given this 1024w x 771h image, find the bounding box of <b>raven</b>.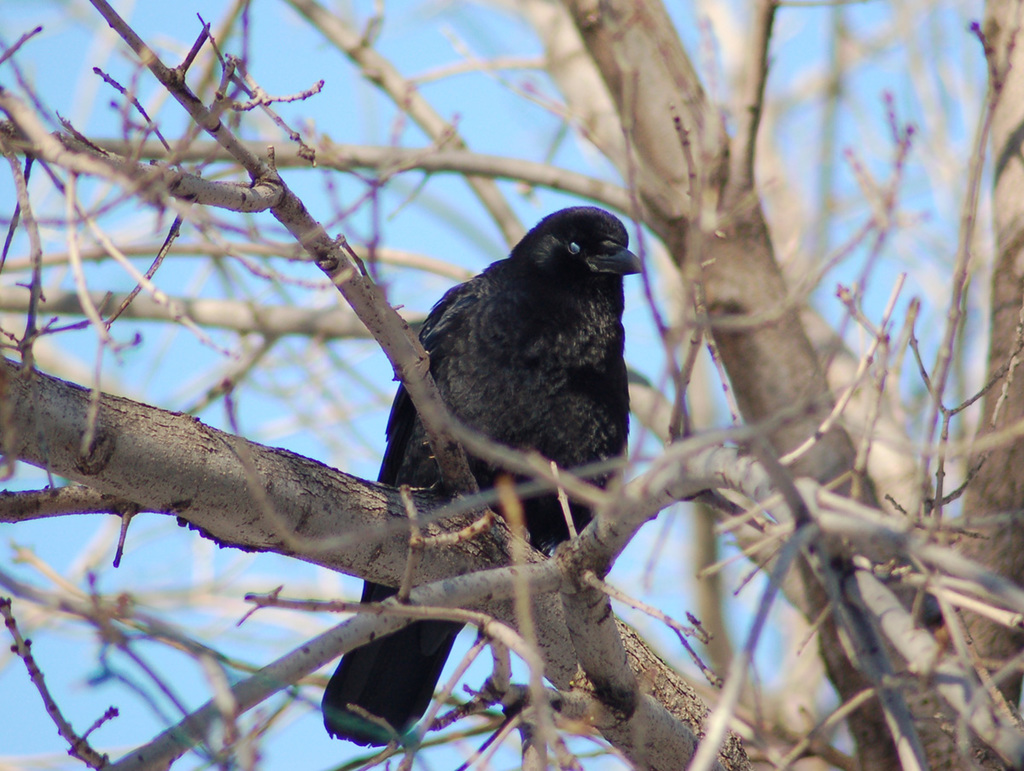
{"left": 324, "top": 205, "right": 648, "bottom": 744}.
